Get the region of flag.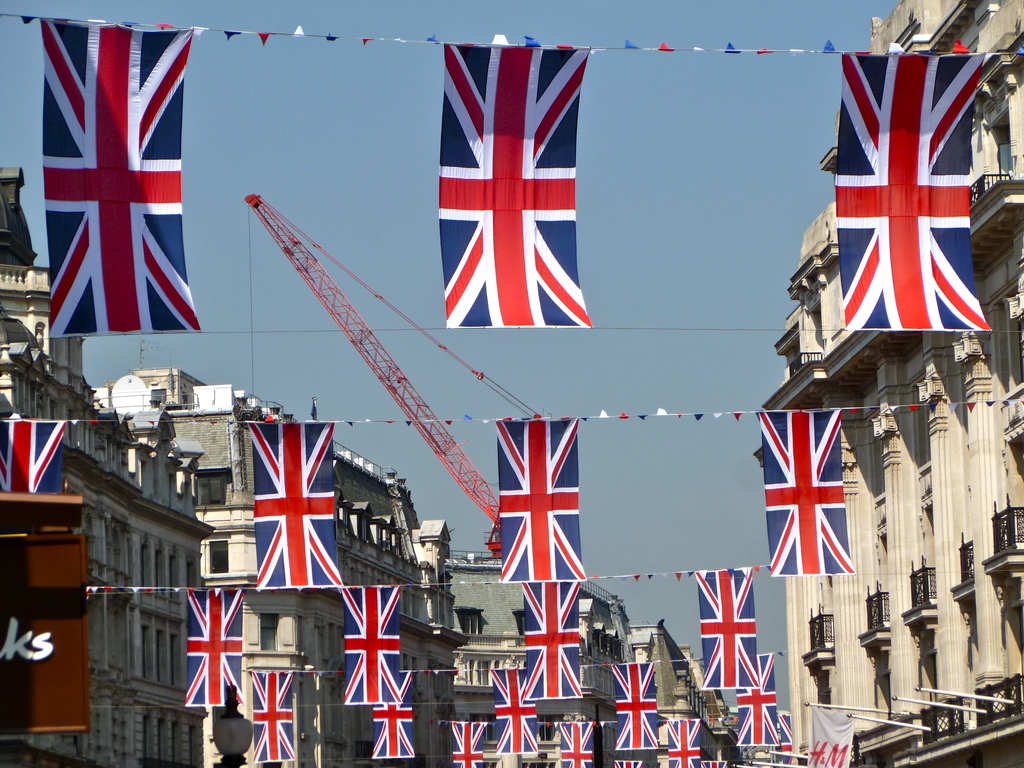
region(692, 564, 766, 694).
